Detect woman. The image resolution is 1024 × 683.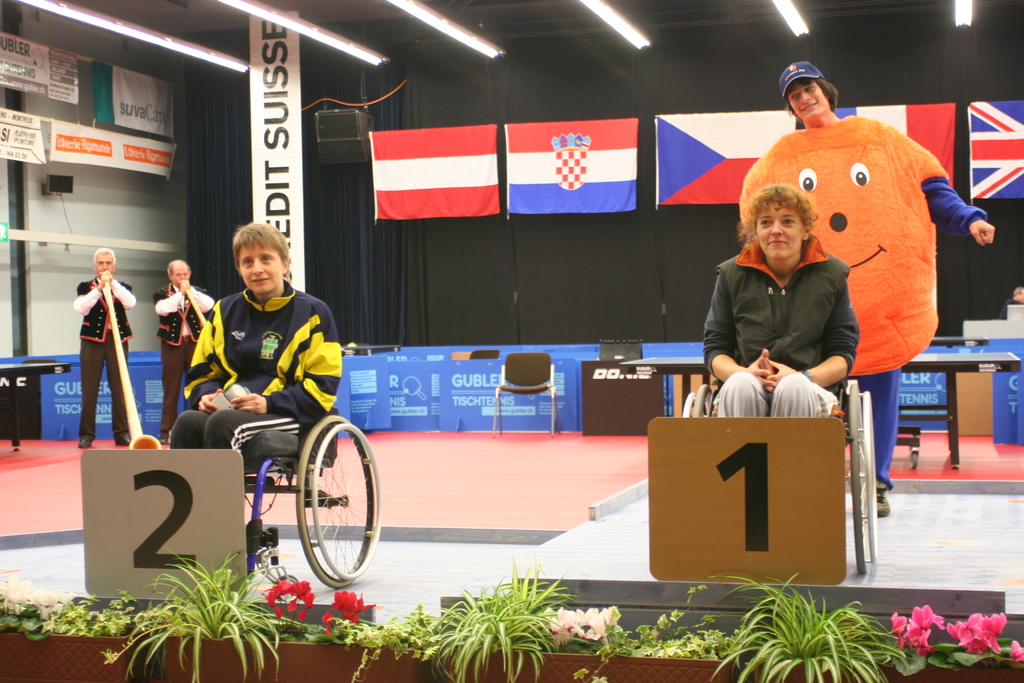
712, 113, 908, 493.
